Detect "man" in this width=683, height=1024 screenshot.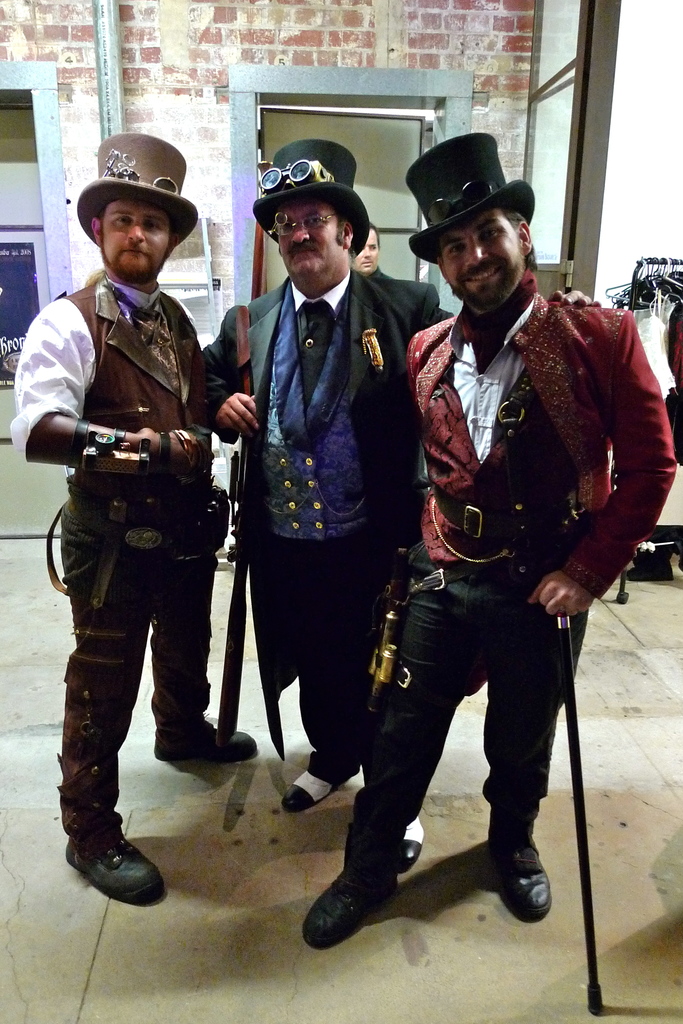
Detection: [185,143,442,876].
